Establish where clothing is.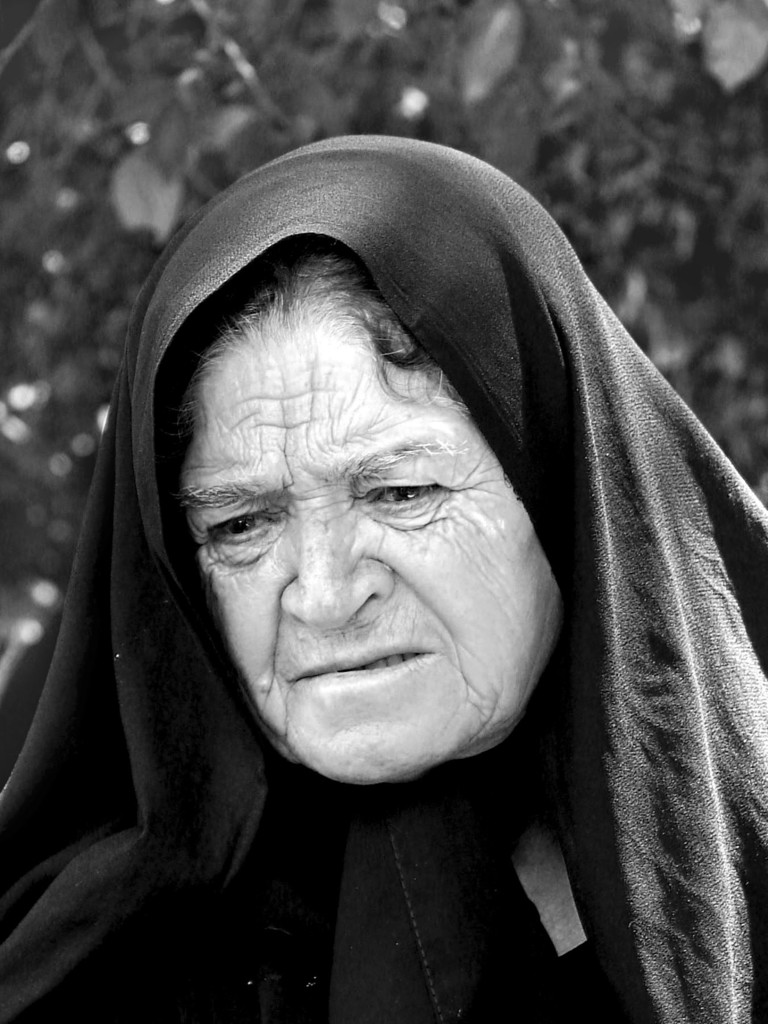
Established at (35, 130, 766, 1023).
